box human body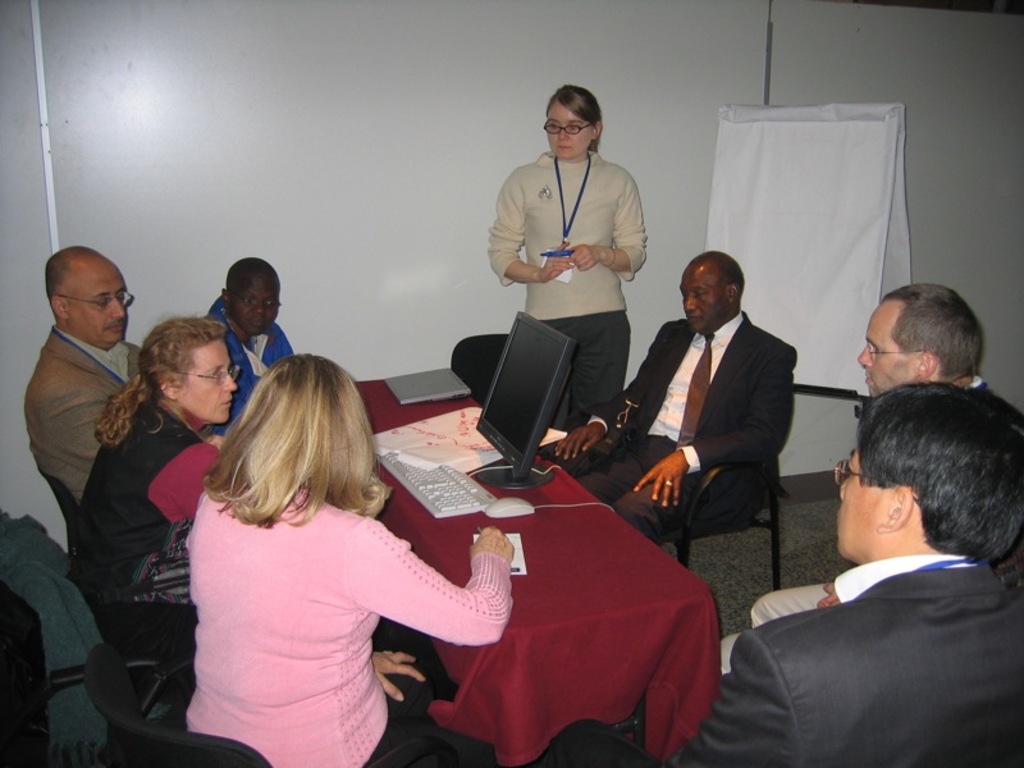
Rect(156, 348, 488, 765)
